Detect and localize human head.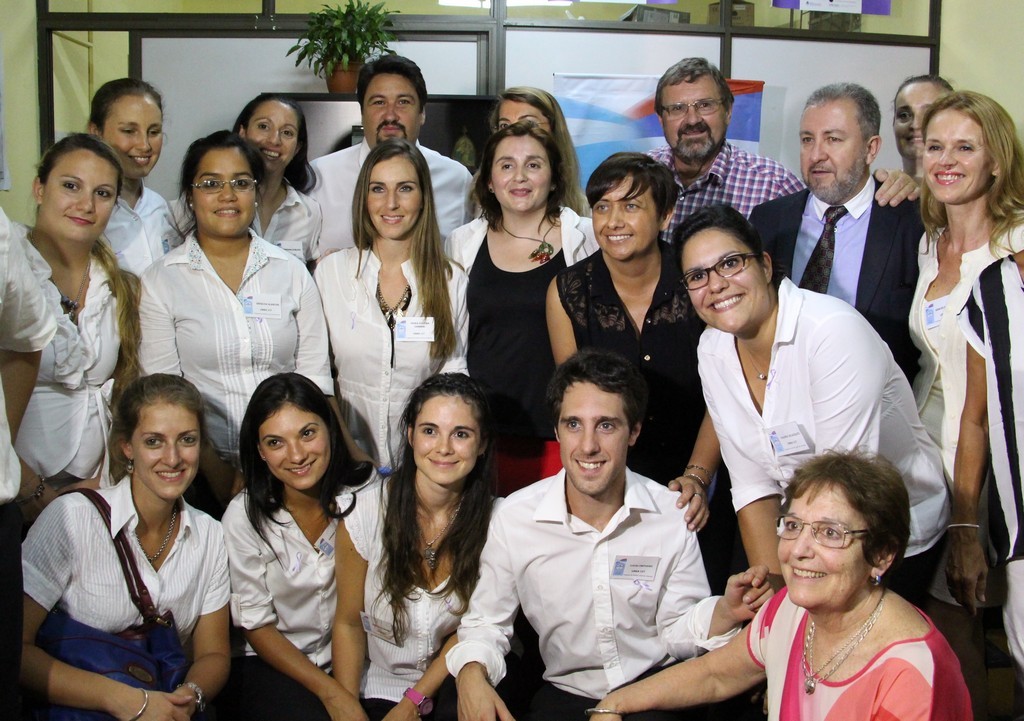
Localized at bbox(543, 349, 647, 502).
